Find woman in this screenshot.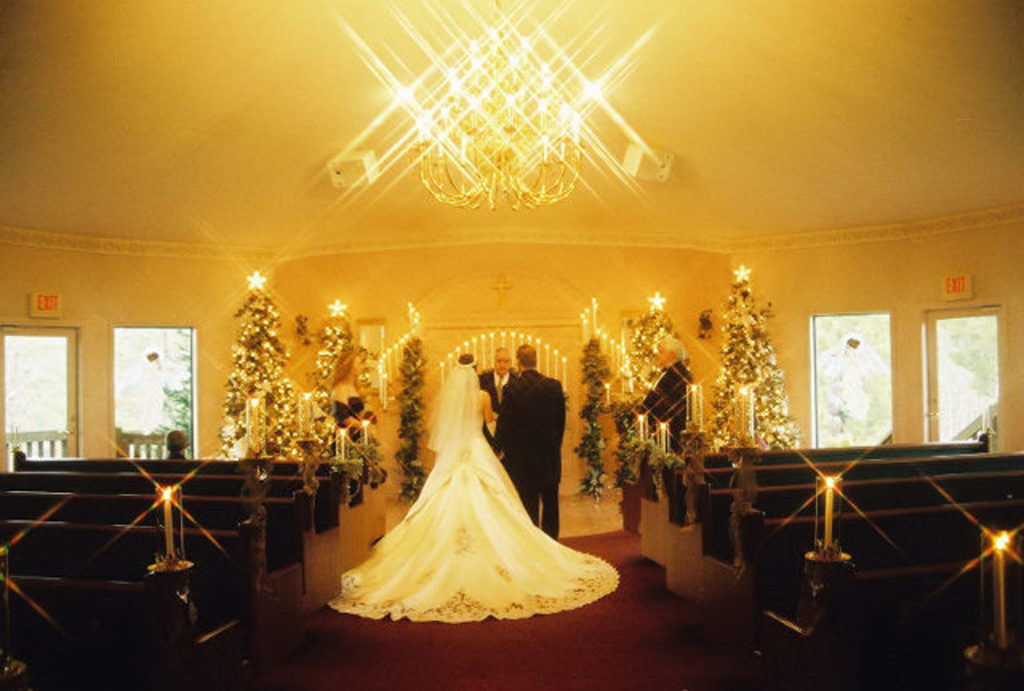
The bounding box for woman is (x1=326, y1=333, x2=390, y2=509).
